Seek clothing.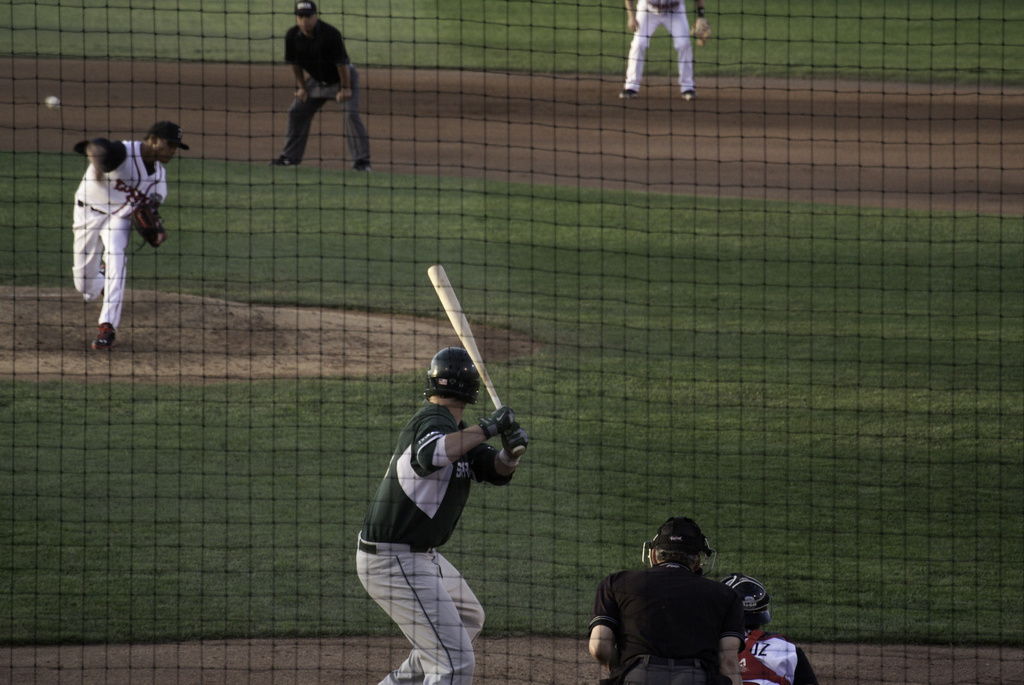
<box>353,402,521,684</box>.
